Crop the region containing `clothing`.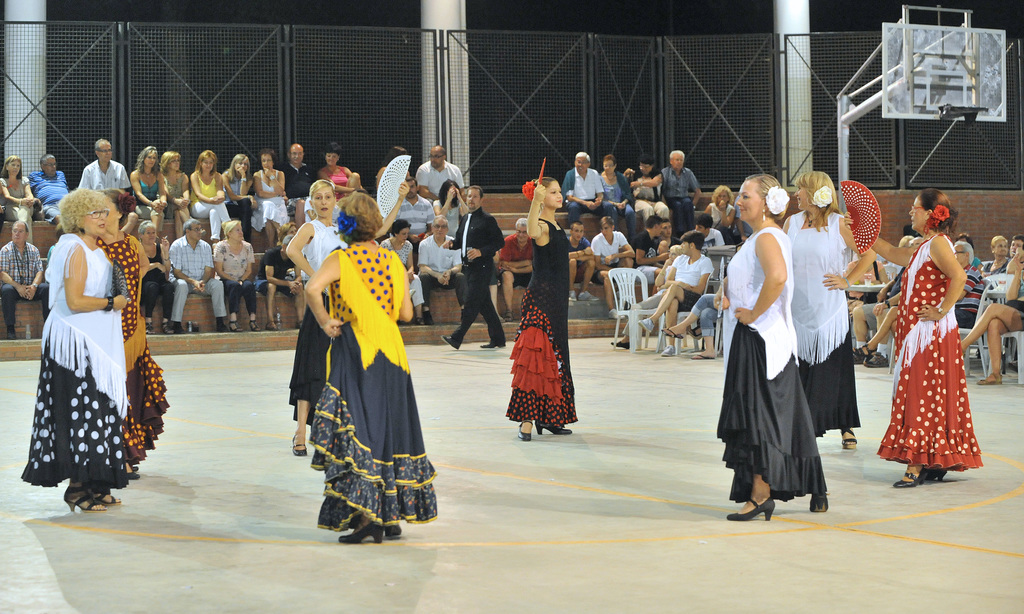
Crop region: x1=253 y1=239 x2=304 y2=292.
